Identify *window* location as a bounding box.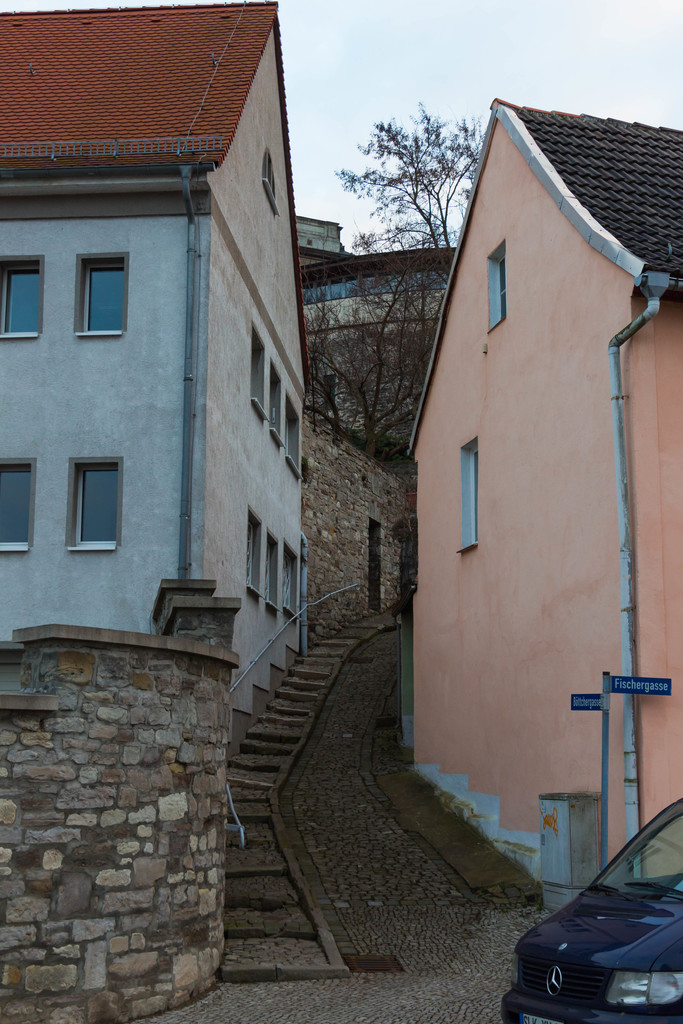
Rect(458, 431, 484, 557).
